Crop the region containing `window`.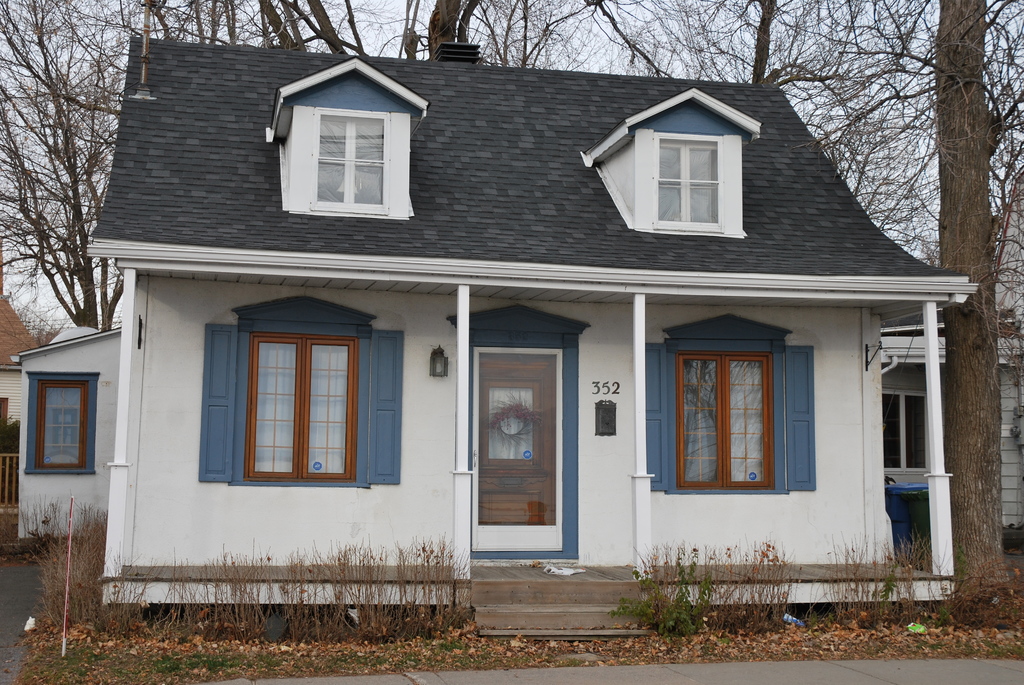
Crop region: bbox(198, 294, 395, 487).
